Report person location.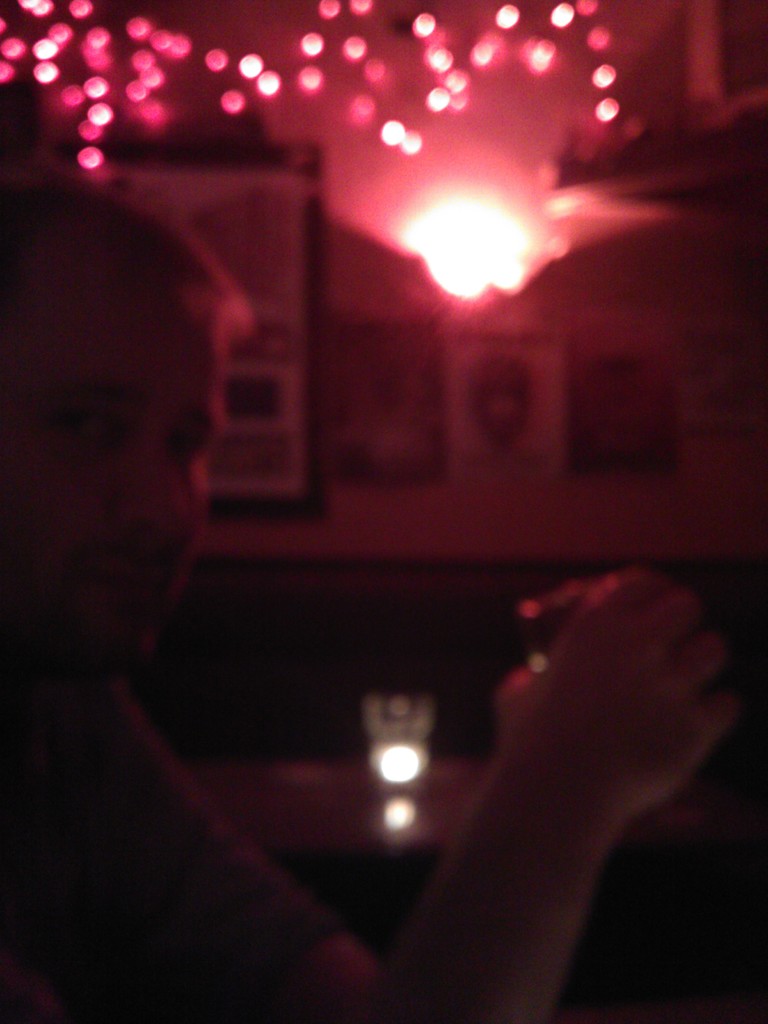
Report: bbox(0, 161, 745, 1023).
